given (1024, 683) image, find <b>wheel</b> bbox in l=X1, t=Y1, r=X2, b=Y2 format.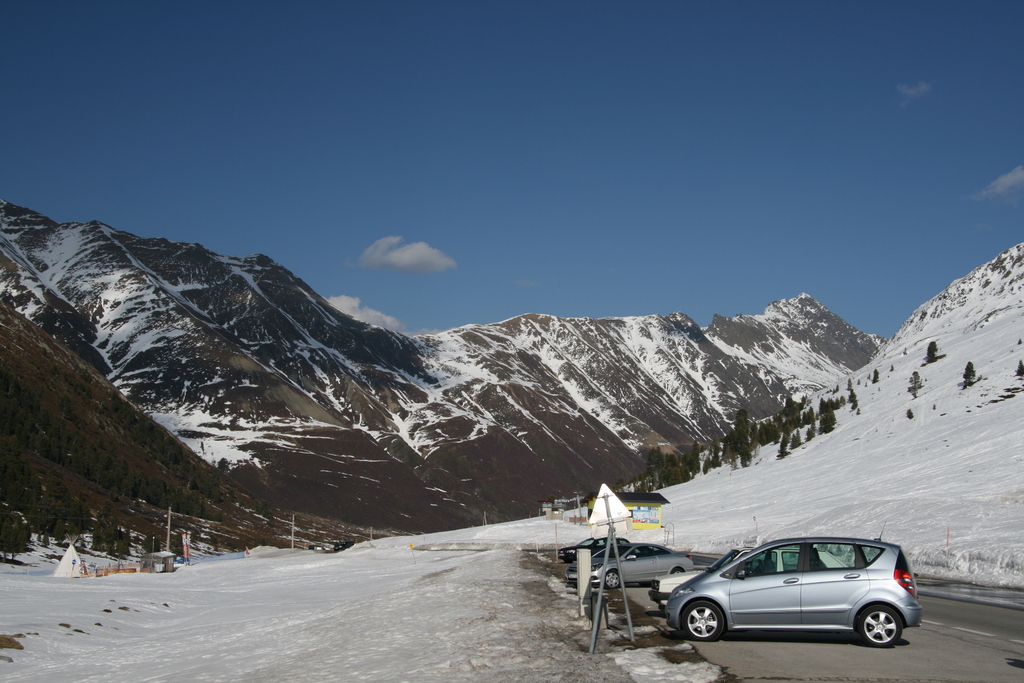
l=606, t=571, r=621, b=588.
